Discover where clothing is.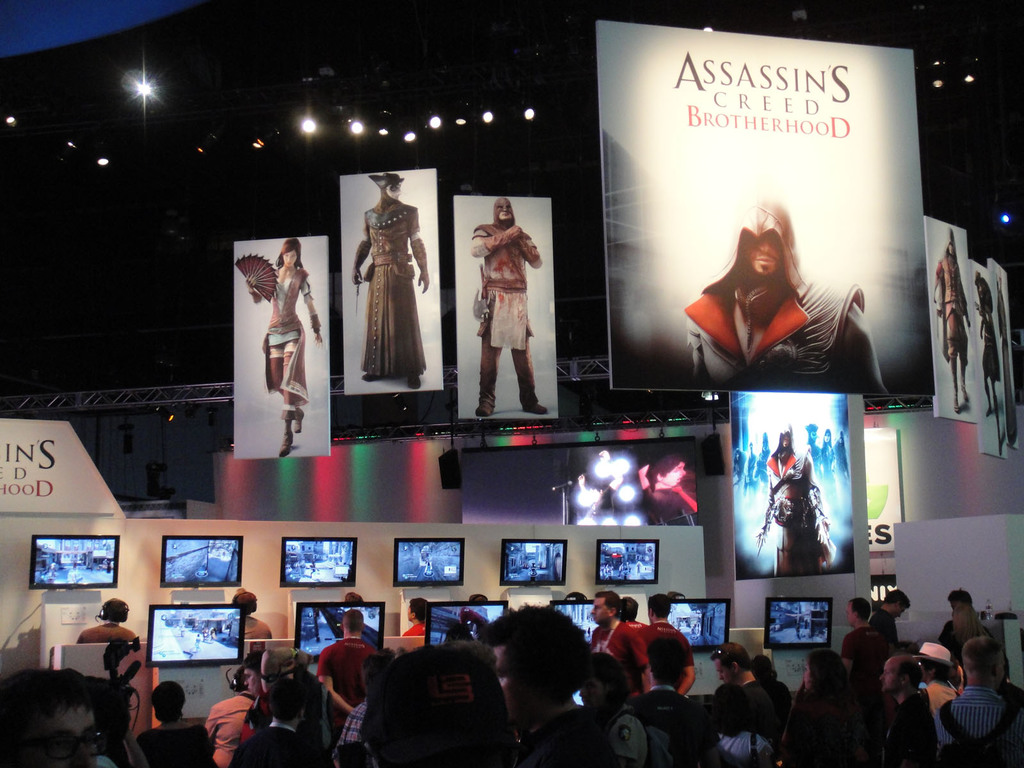
Discovered at left=773, top=484, right=828, bottom=573.
